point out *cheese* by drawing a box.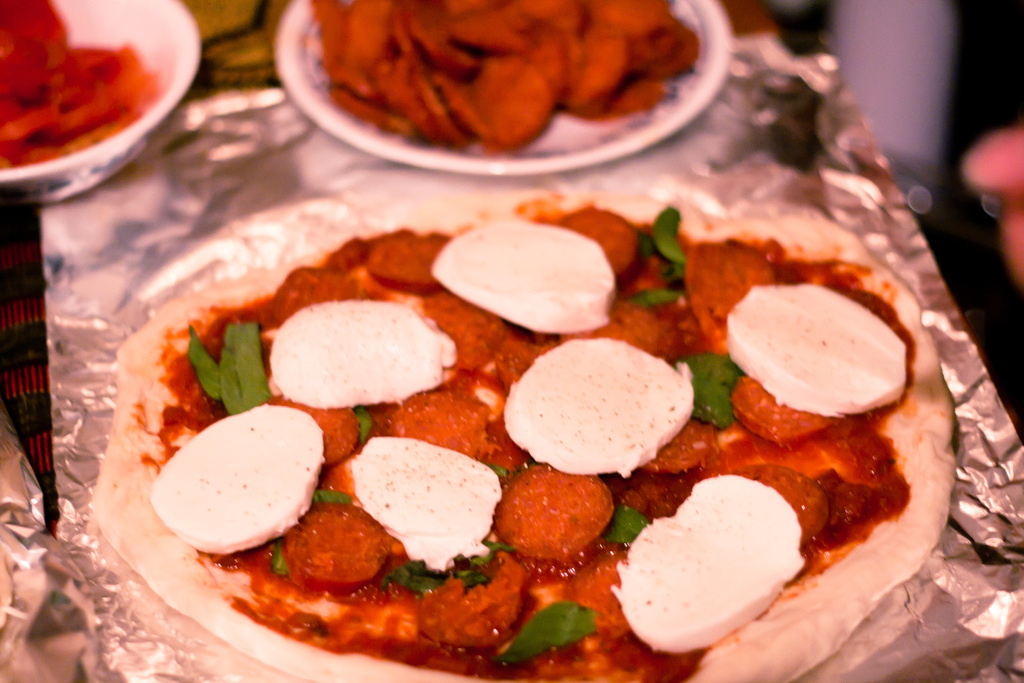
[425, 210, 619, 333].
